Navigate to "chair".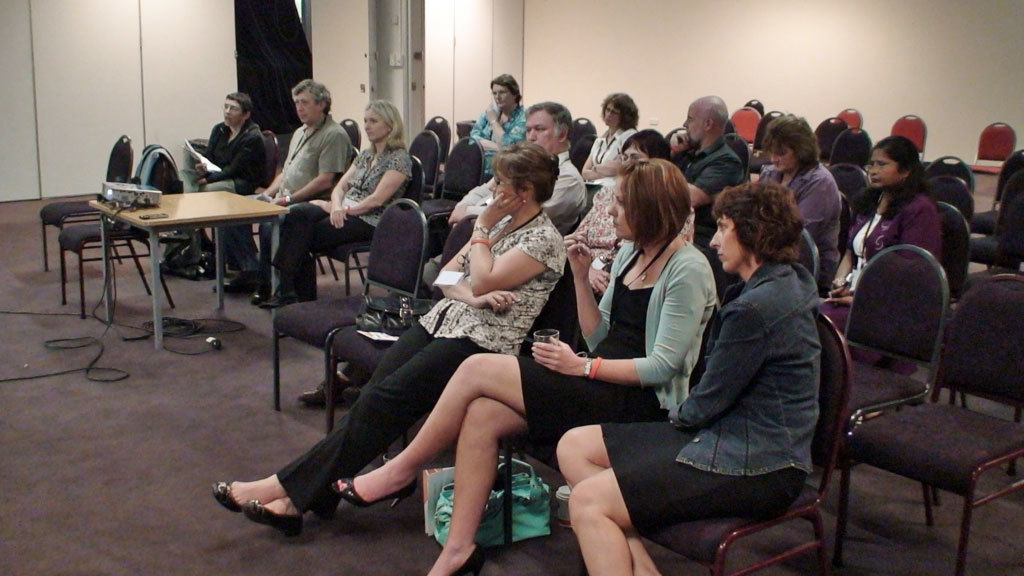
Navigation target: box(972, 118, 1019, 166).
